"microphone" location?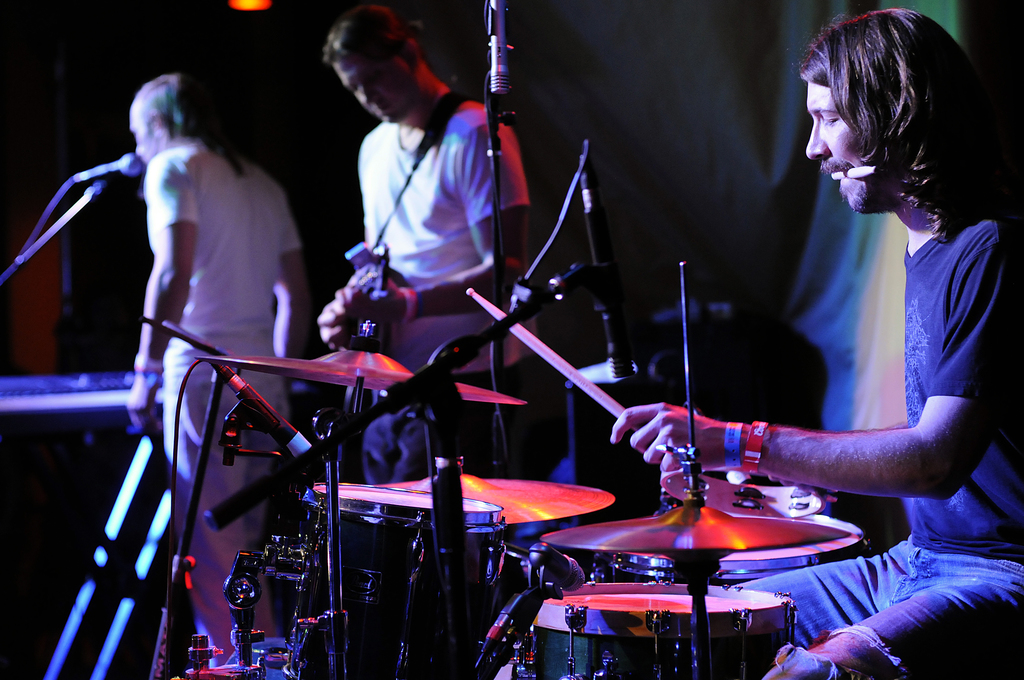
locate(72, 152, 143, 174)
